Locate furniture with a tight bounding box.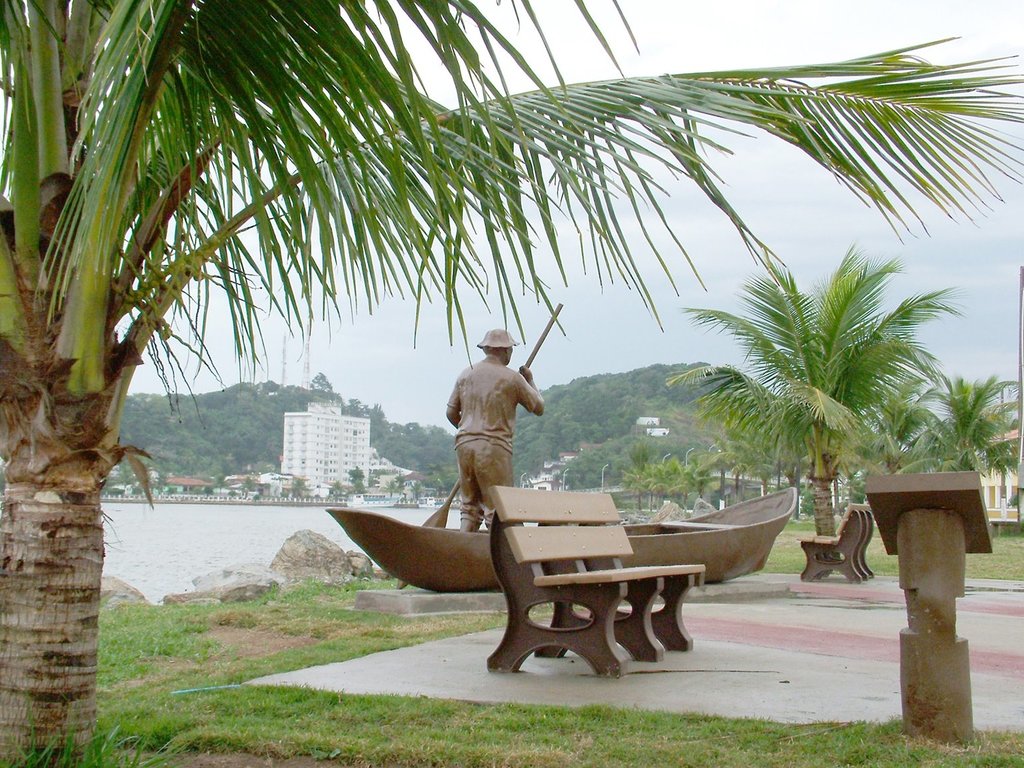
box(487, 484, 709, 678).
